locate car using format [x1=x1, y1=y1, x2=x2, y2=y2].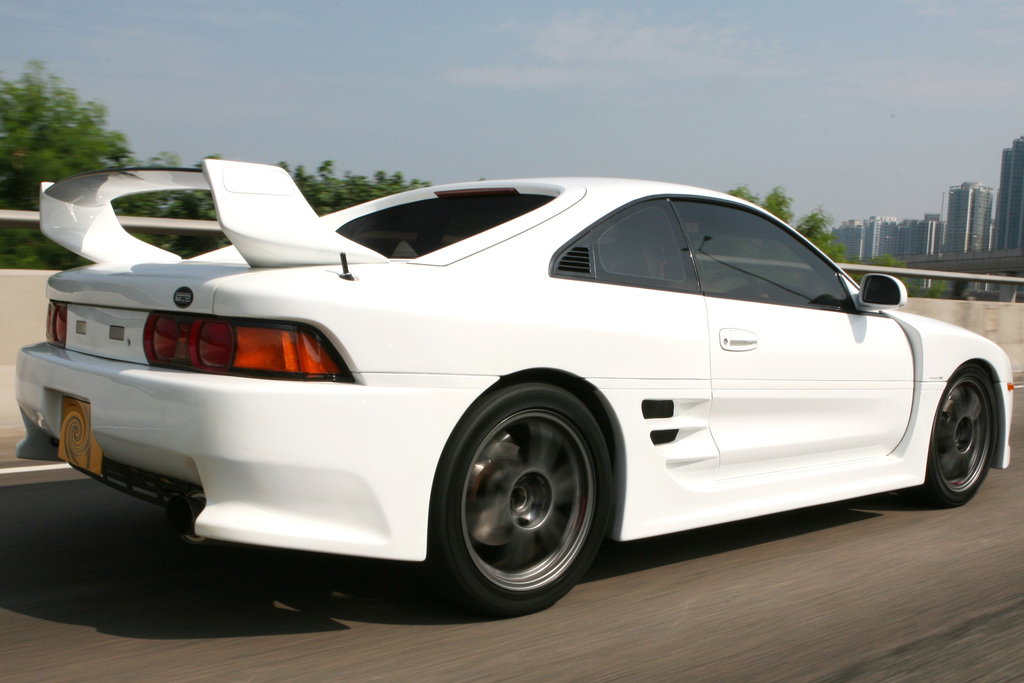
[x1=49, y1=173, x2=1008, y2=616].
